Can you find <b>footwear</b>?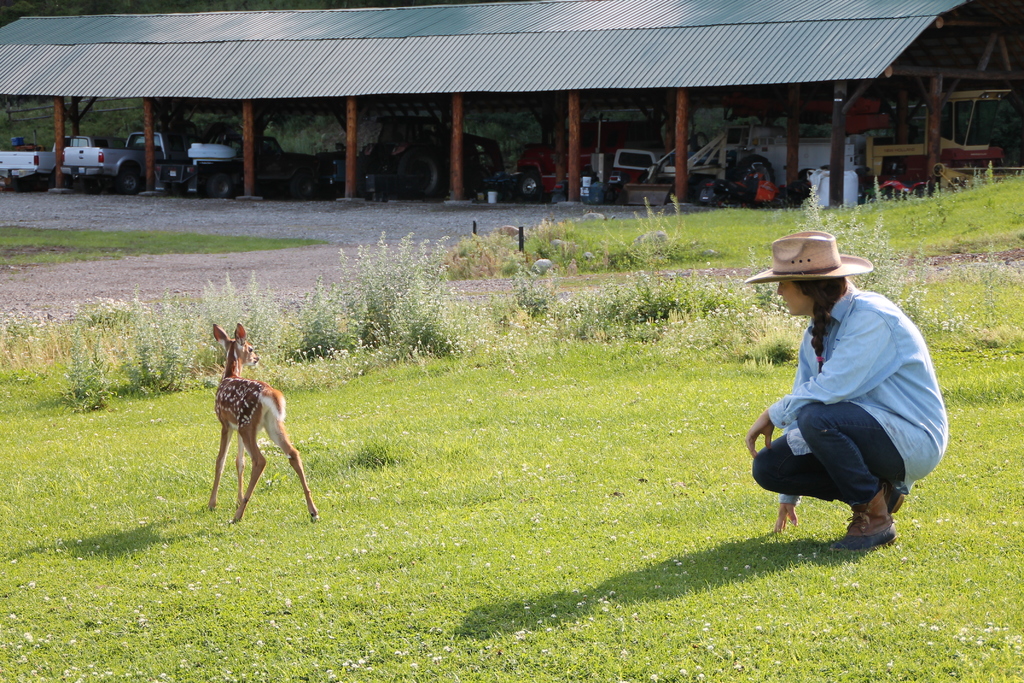
Yes, bounding box: l=884, t=472, r=908, b=520.
